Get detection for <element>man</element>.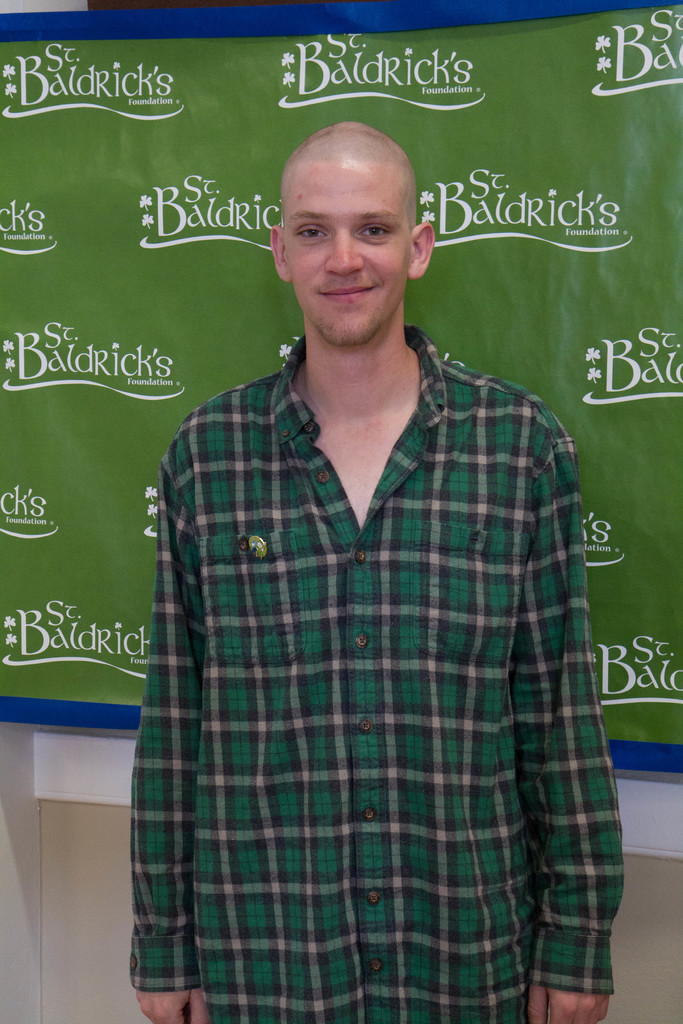
Detection: select_region(103, 81, 609, 1001).
